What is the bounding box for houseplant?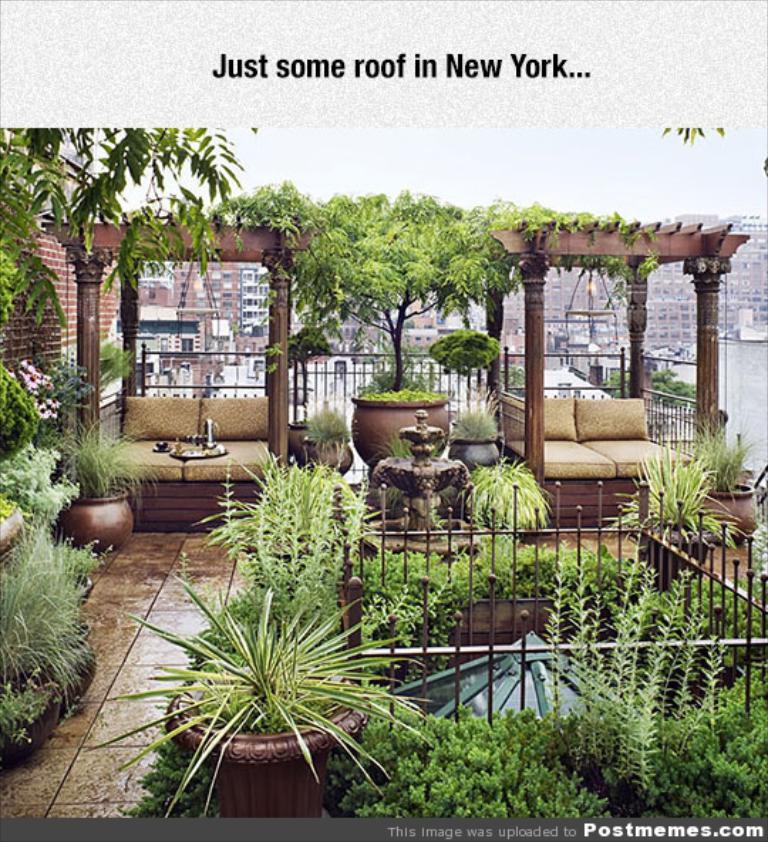
<region>51, 420, 182, 552</region>.
